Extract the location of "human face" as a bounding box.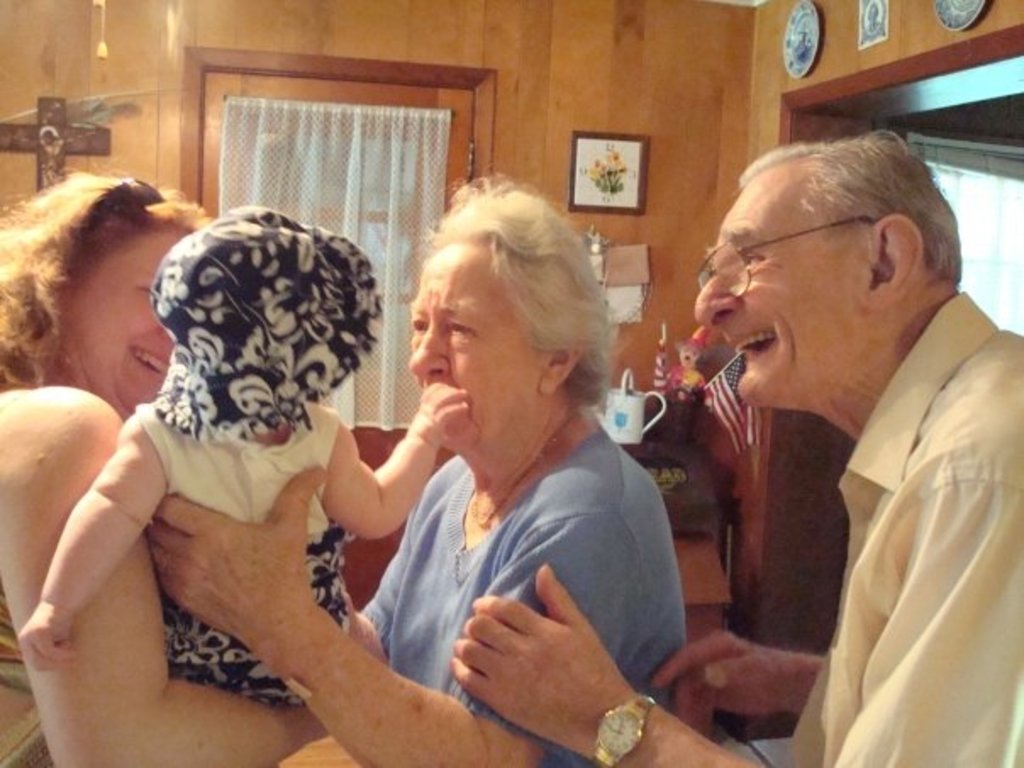
{"left": 78, "top": 219, "right": 188, "bottom": 417}.
